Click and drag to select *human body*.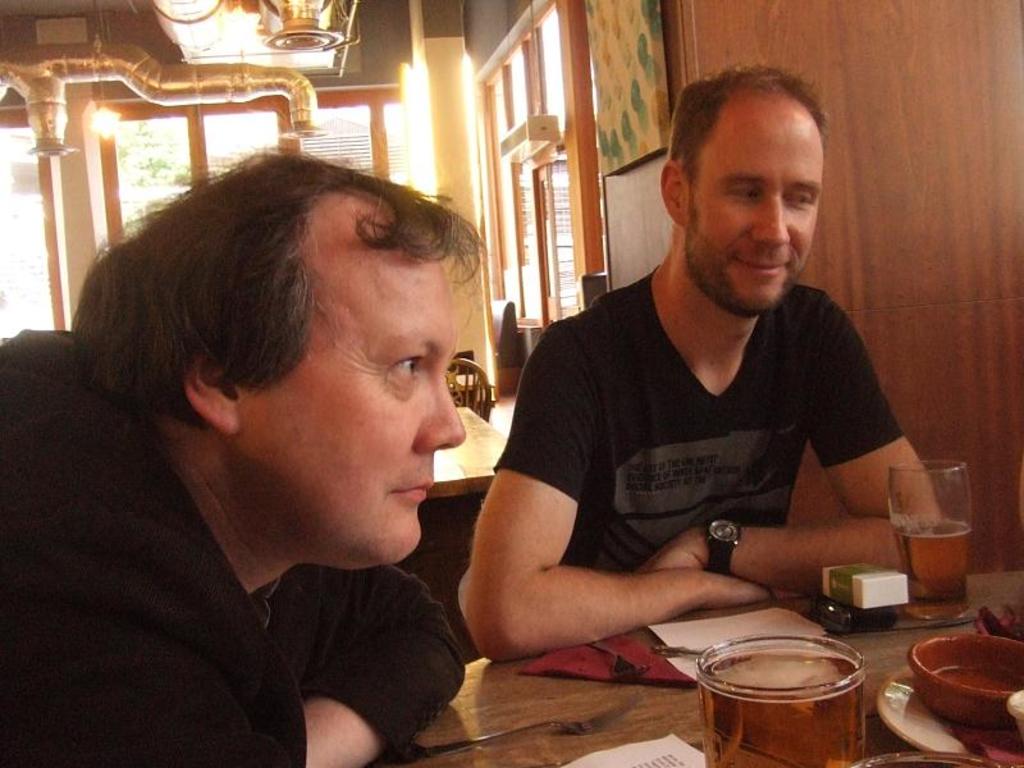
Selection: [334, 118, 908, 767].
